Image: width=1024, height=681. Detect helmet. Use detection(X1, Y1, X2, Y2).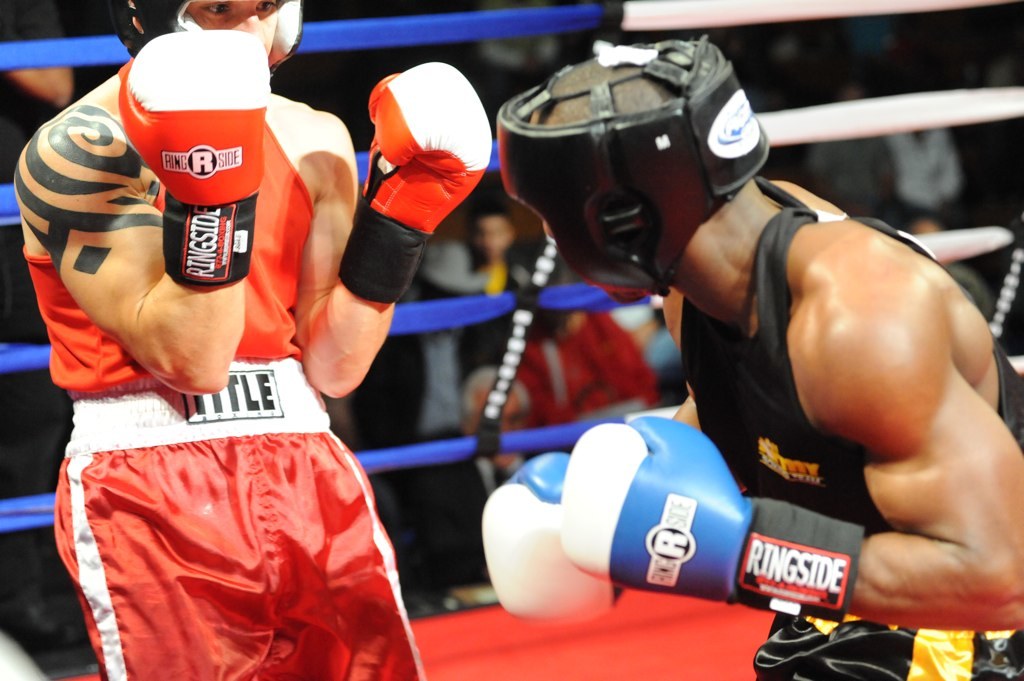
detection(478, 26, 791, 288).
